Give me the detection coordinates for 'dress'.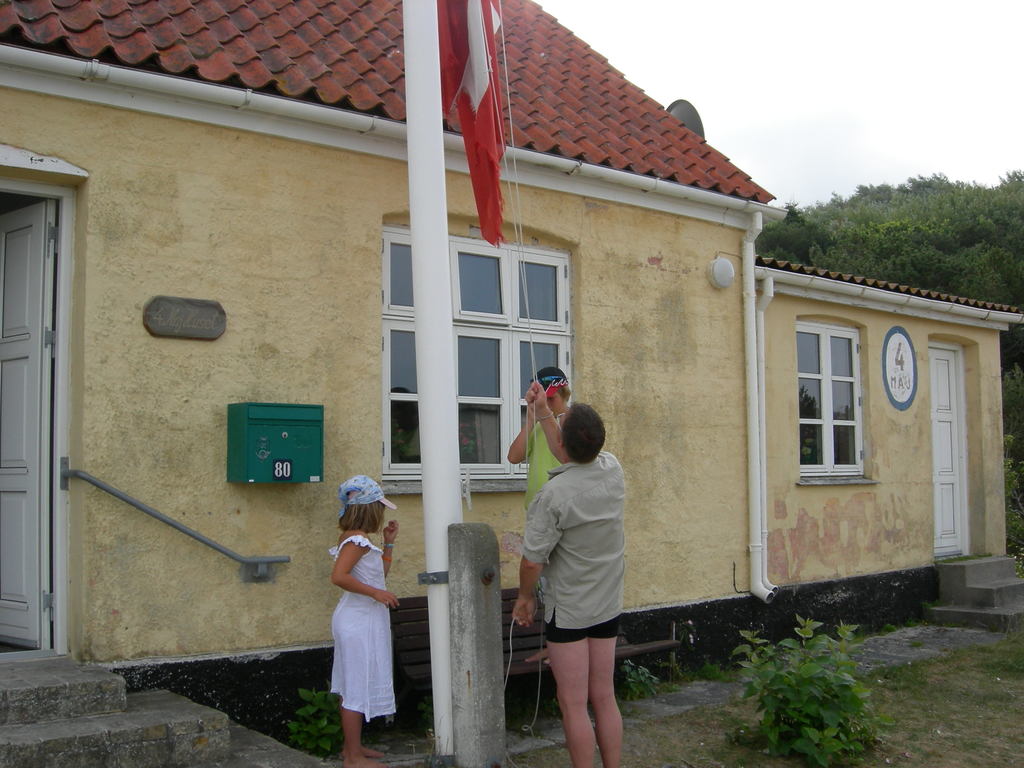
box=[321, 537, 399, 720].
